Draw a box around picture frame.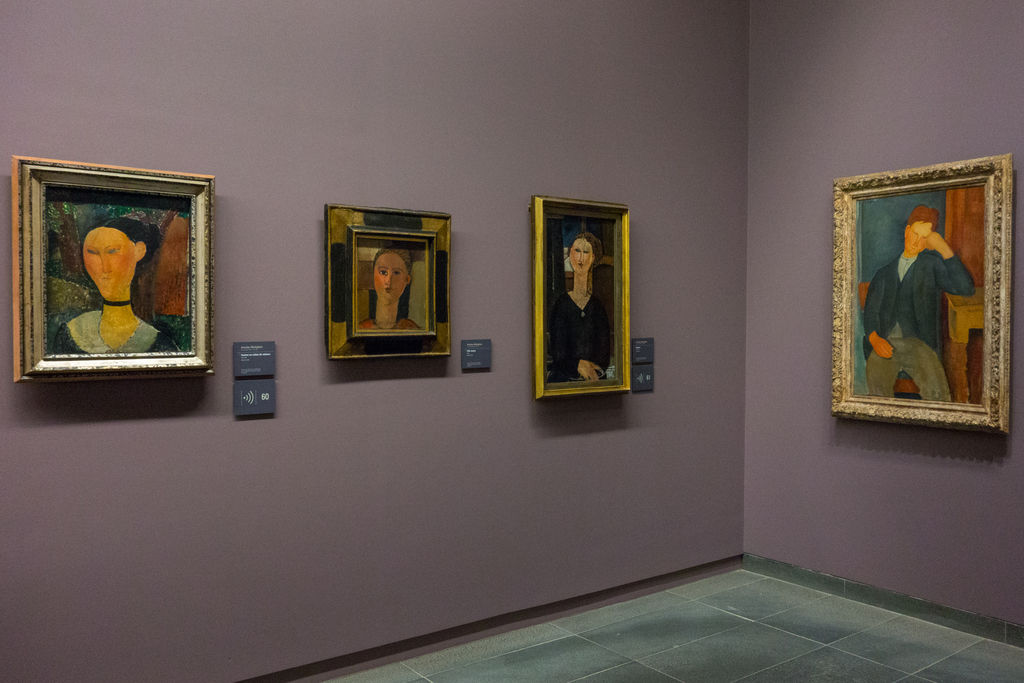
box=[327, 201, 451, 362].
